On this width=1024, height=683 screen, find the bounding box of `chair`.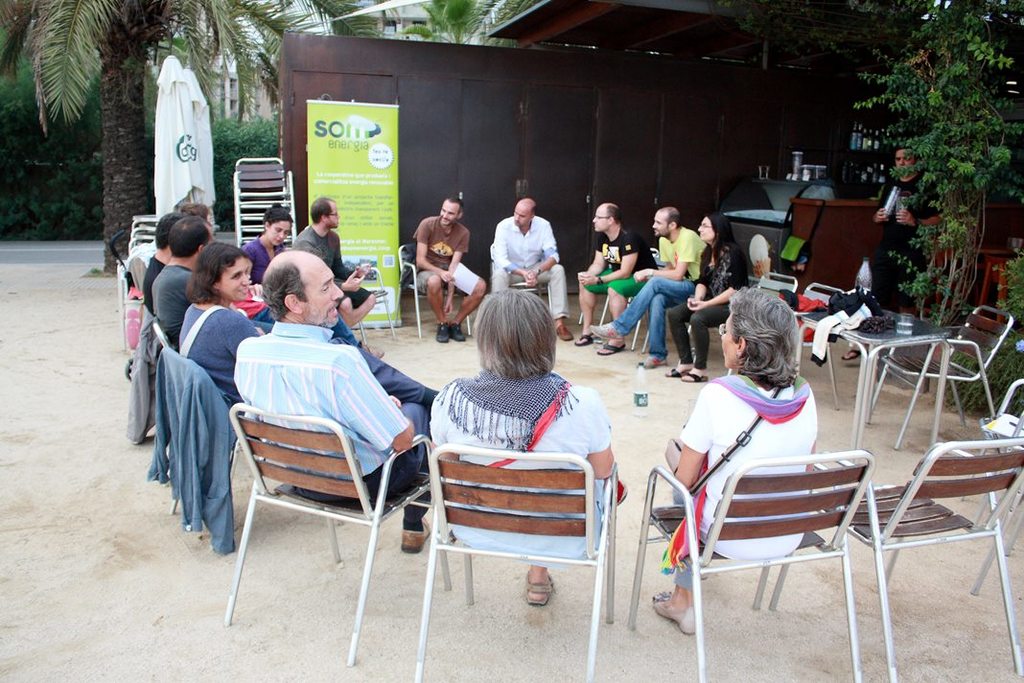
Bounding box: {"x1": 796, "y1": 279, "x2": 844, "y2": 372}.
